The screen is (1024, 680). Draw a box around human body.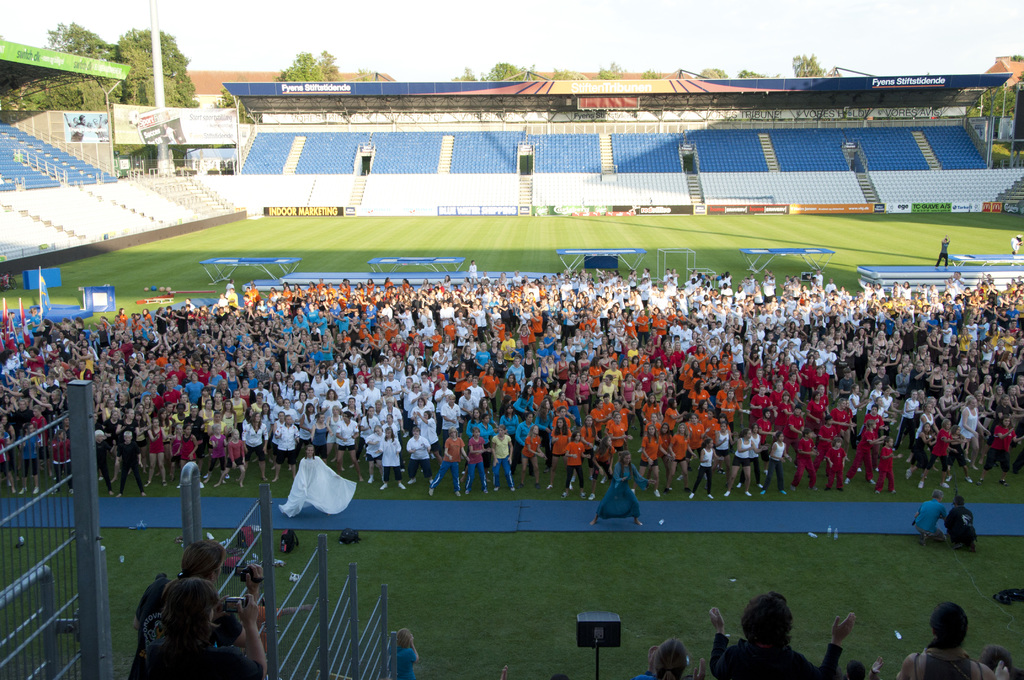
(x1=816, y1=384, x2=829, y2=403).
